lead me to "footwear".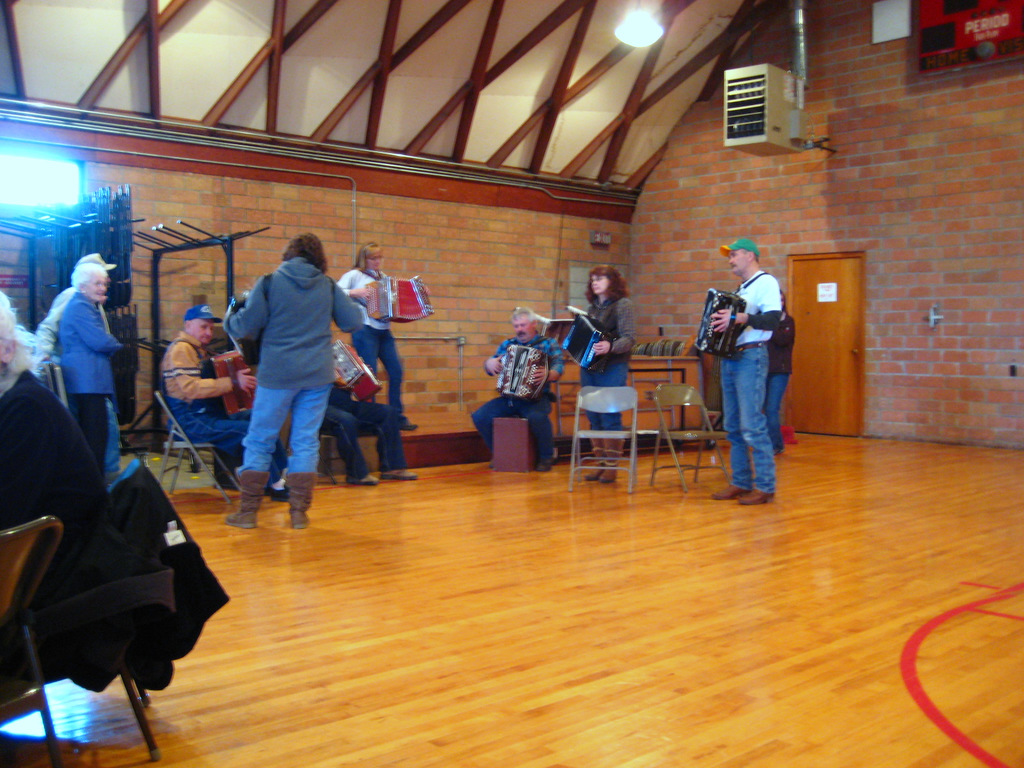
Lead to [x1=583, y1=436, x2=607, y2=481].
